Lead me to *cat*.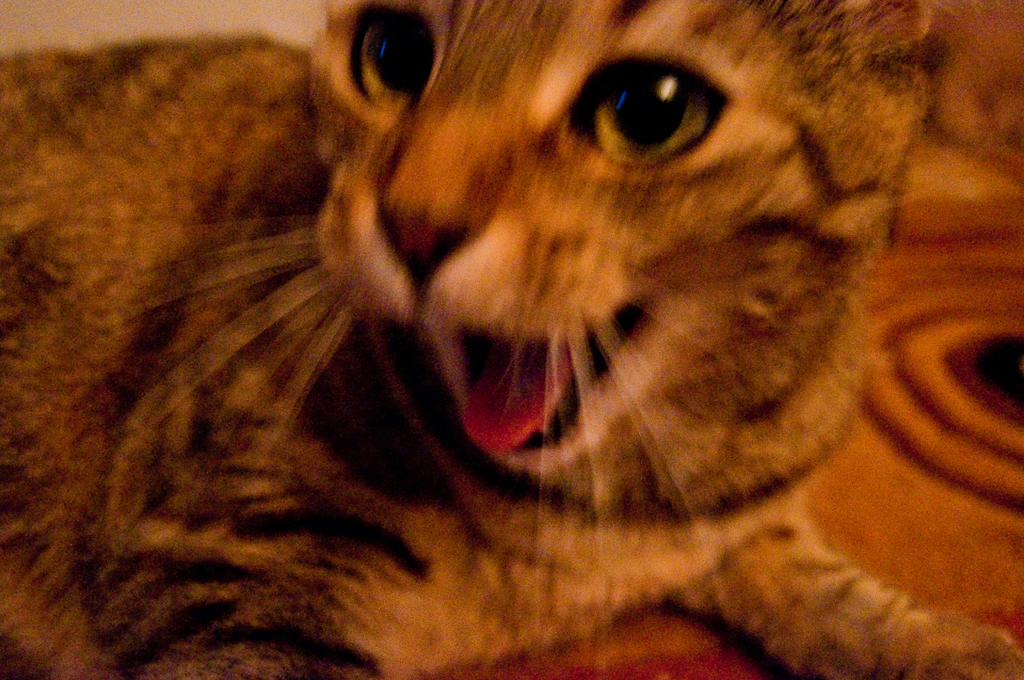
Lead to [left=0, top=0, right=1023, bottom=679].
